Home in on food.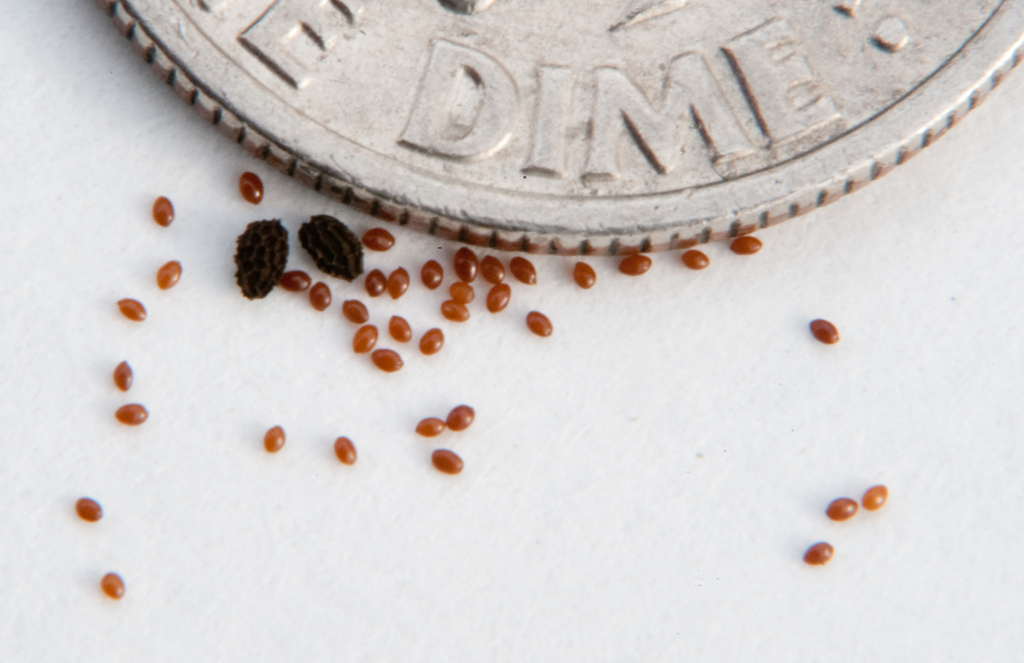
Homed in at l=297, t=213, r=364, b=280.
